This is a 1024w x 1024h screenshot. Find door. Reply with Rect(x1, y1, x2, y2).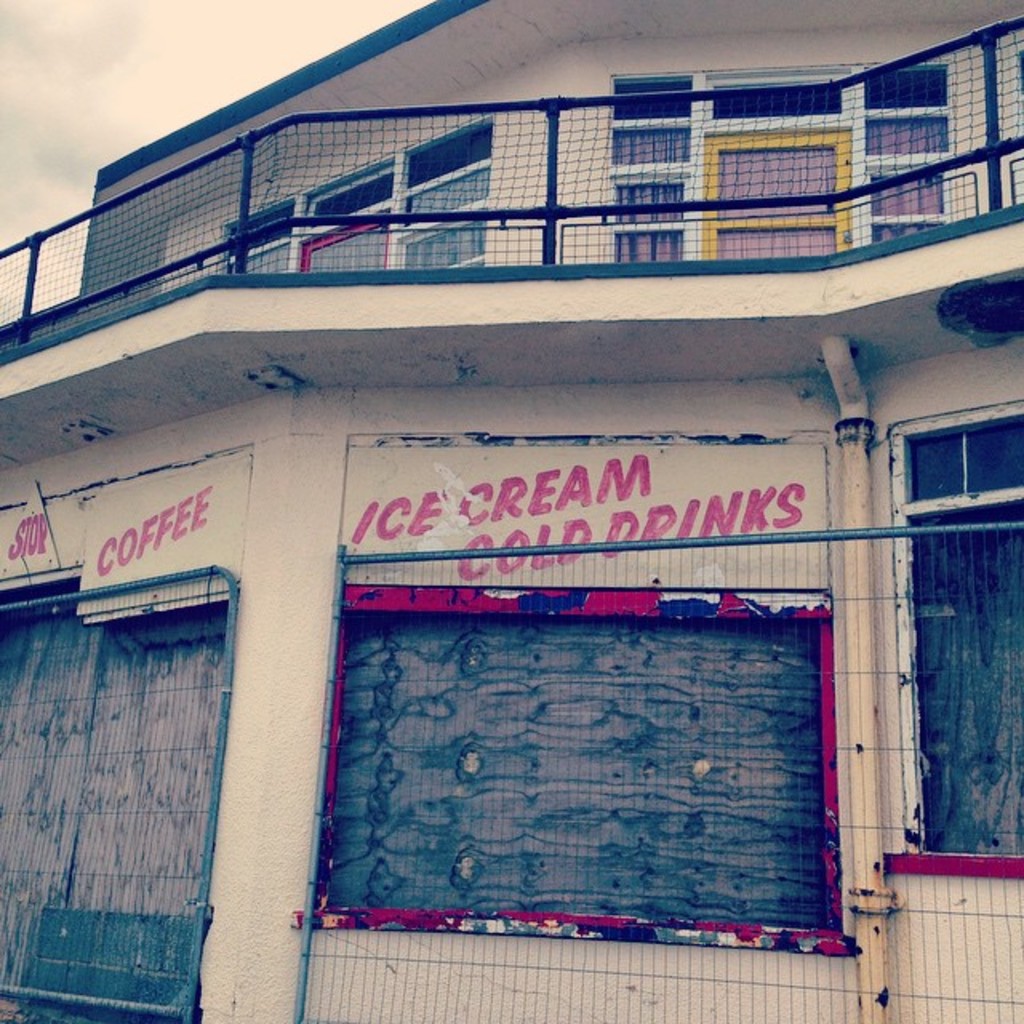
Rect(706, 130, 853, 258).
